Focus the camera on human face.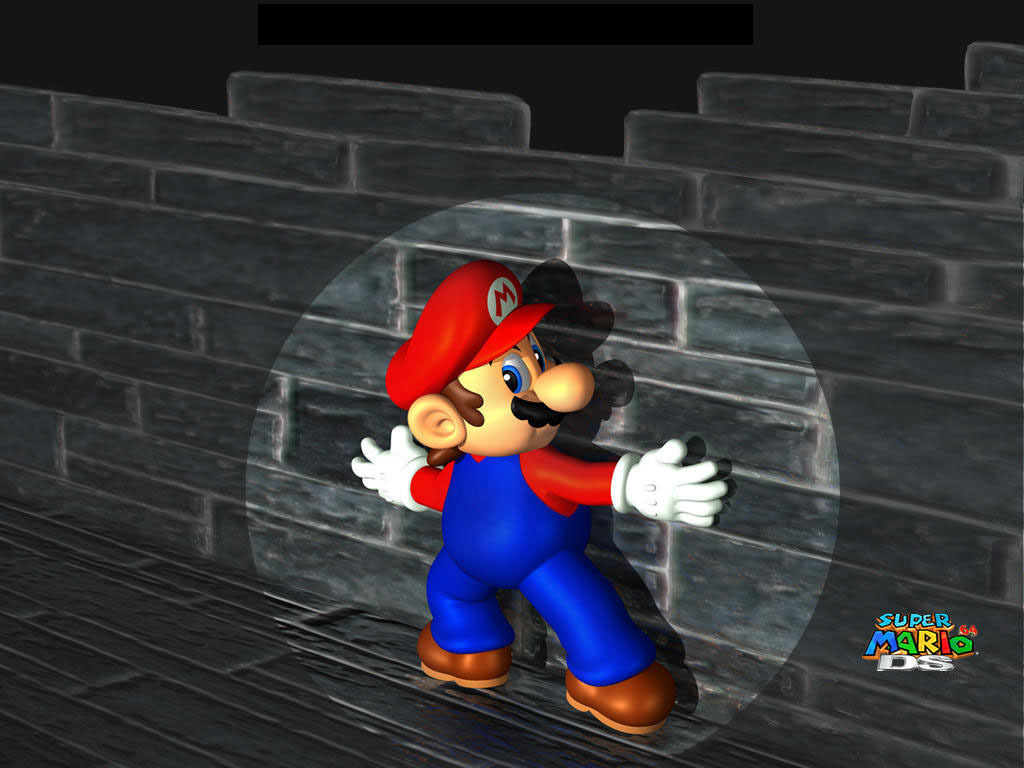
Focus region: BBox(469, 329, 594, 453).
